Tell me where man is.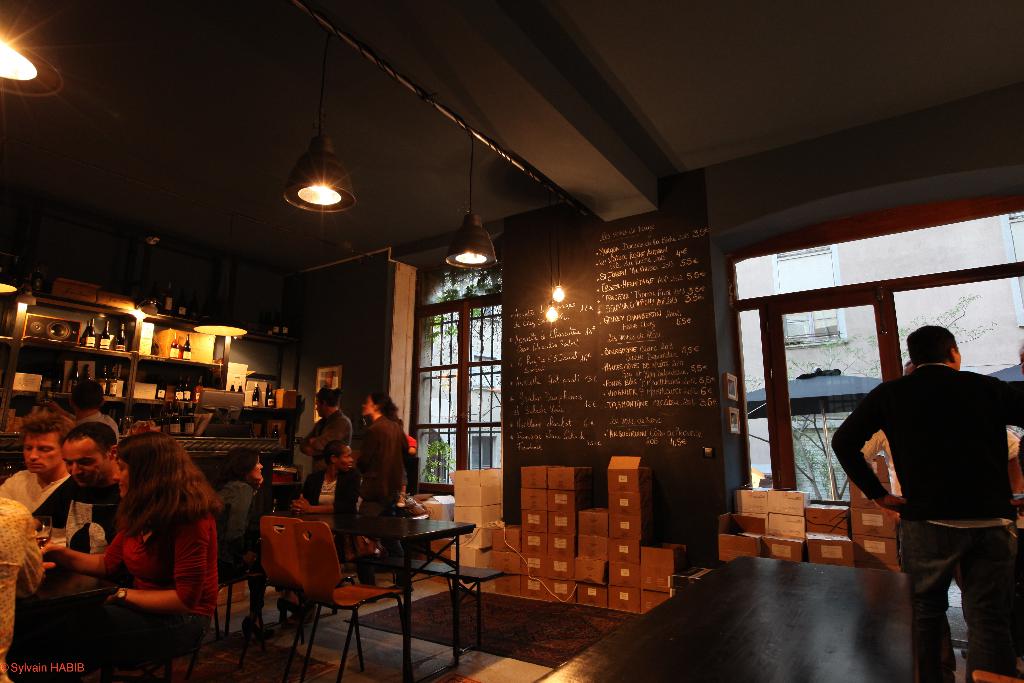
man is at 291:384:358:466.
